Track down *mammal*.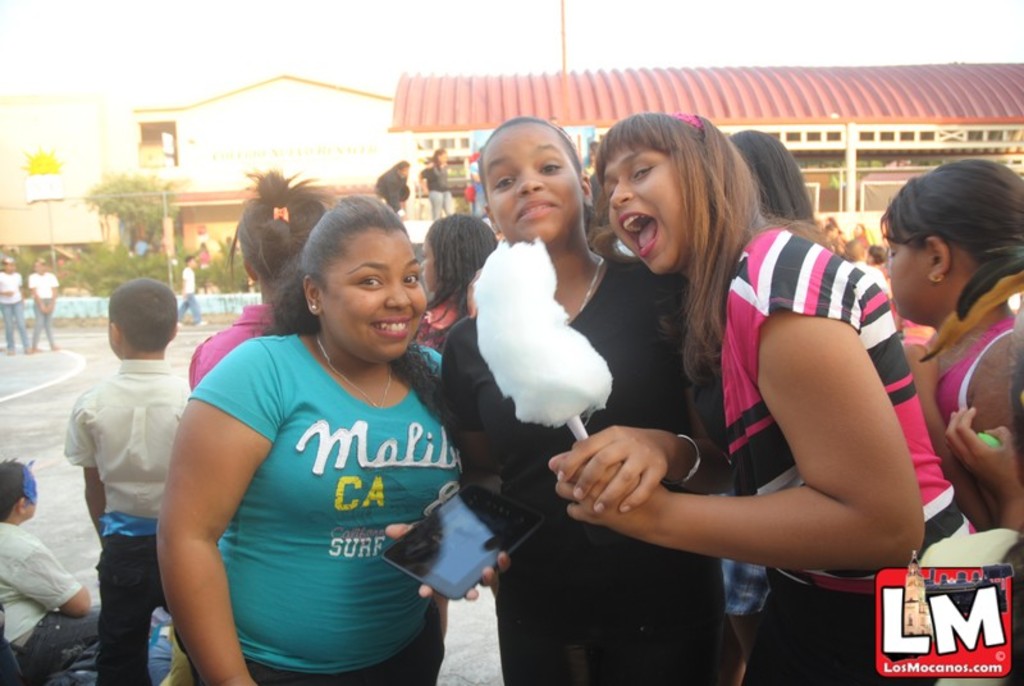
Tracked to l=416, t=146, r=460, b=216.
